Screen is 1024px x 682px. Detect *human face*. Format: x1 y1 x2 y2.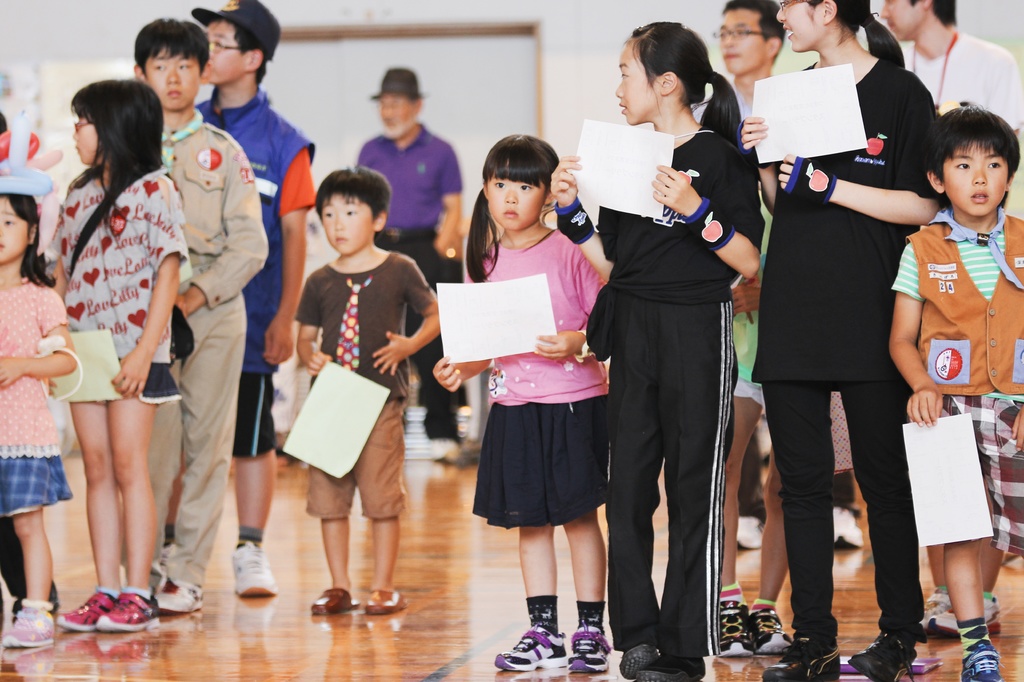
620 44 661 120.
